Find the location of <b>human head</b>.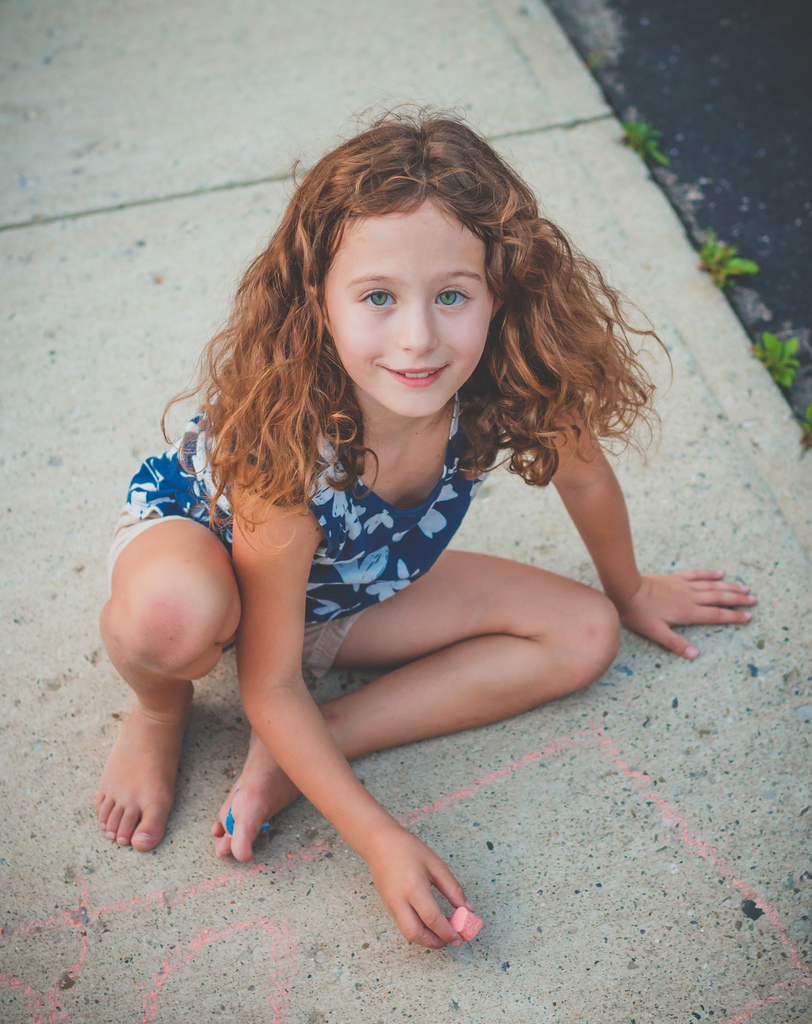
Location: (296,128,532,392).
